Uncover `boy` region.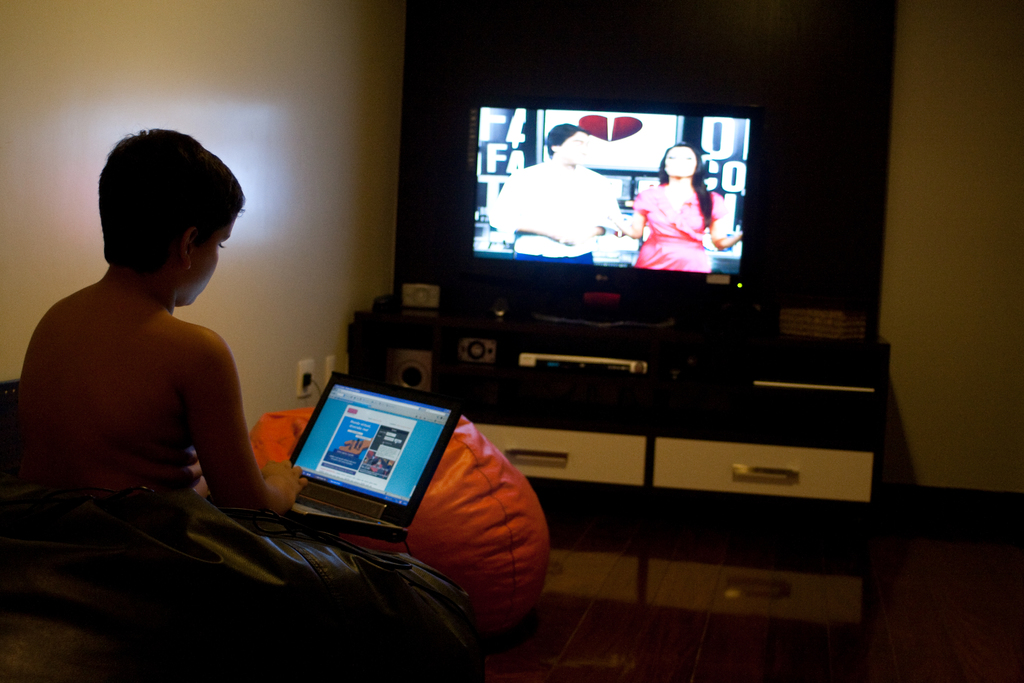
Uncovered: <region>8, 128, 356, 682</region>.
